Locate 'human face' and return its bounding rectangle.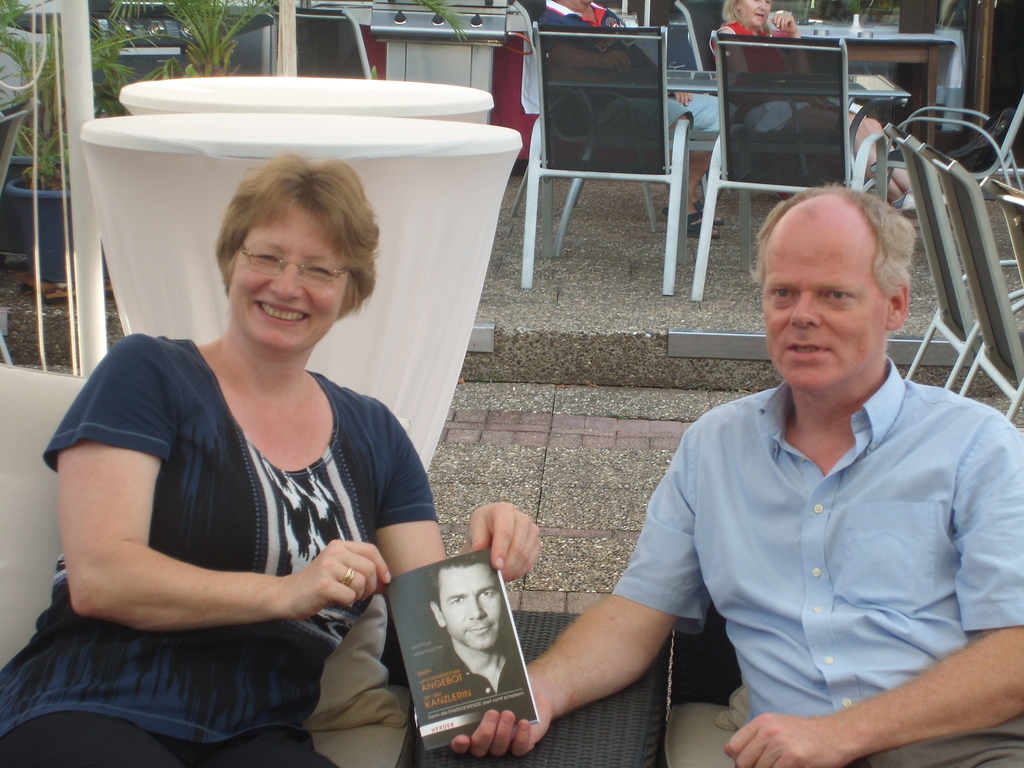
[222, 204, 347, 351].
